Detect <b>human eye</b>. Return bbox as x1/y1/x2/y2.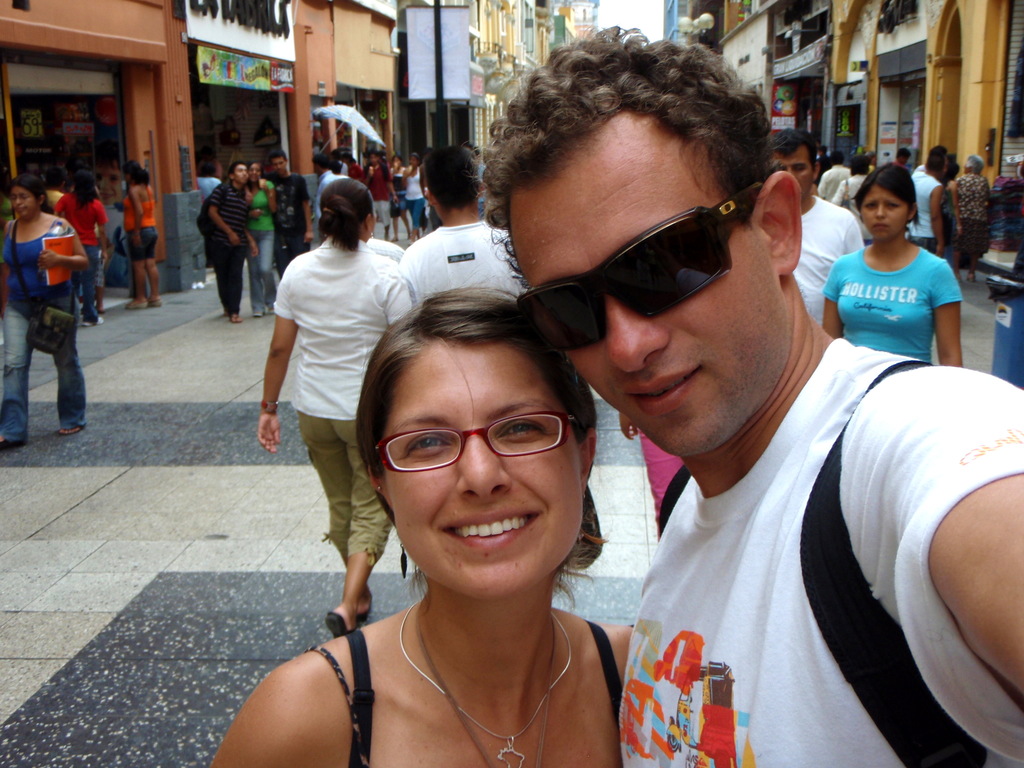
499/419/548/442.
